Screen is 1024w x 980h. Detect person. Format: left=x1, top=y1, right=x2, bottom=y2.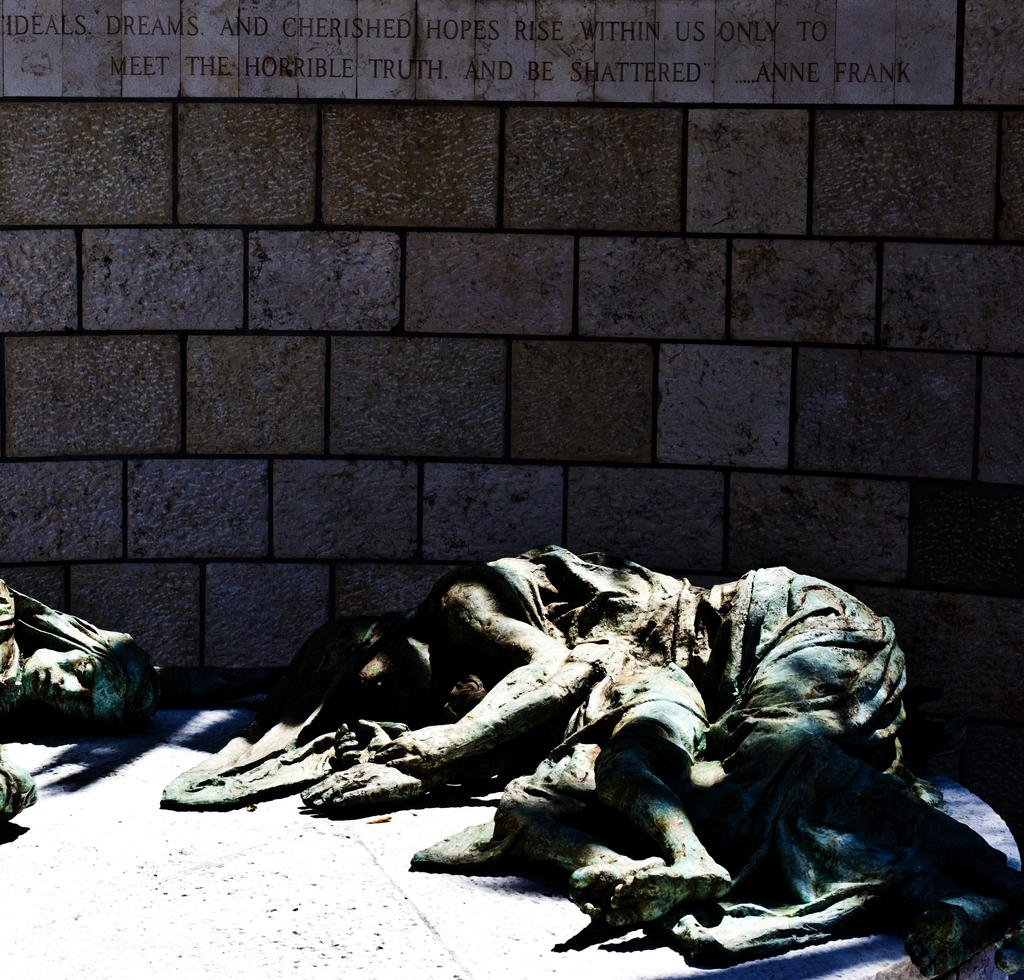
left=287, top=538, right=1023, bottom=979.
